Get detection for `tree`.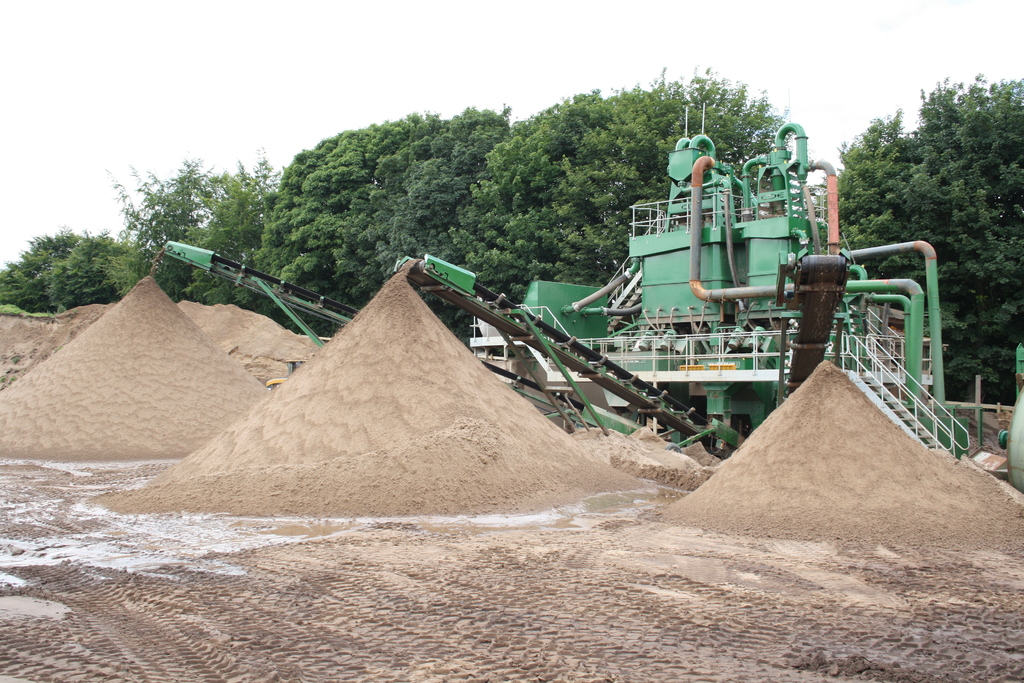
Detection: [442,62,810,314].
